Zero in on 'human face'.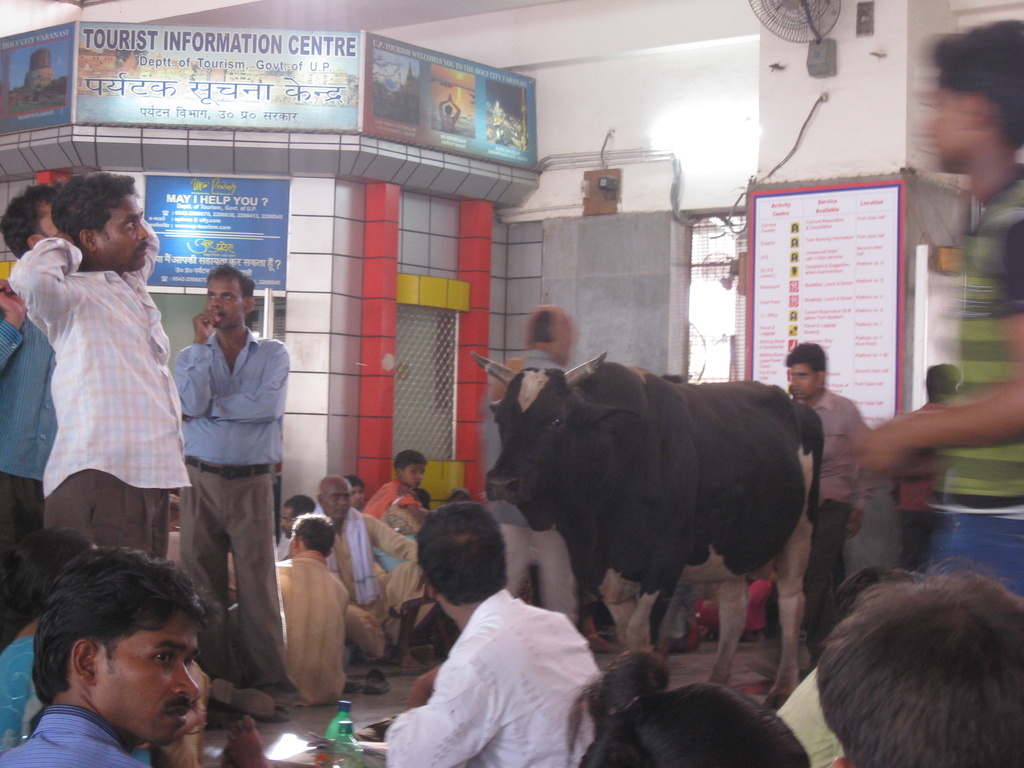
Zeroed in: locate(320, 484, 349, 520).
